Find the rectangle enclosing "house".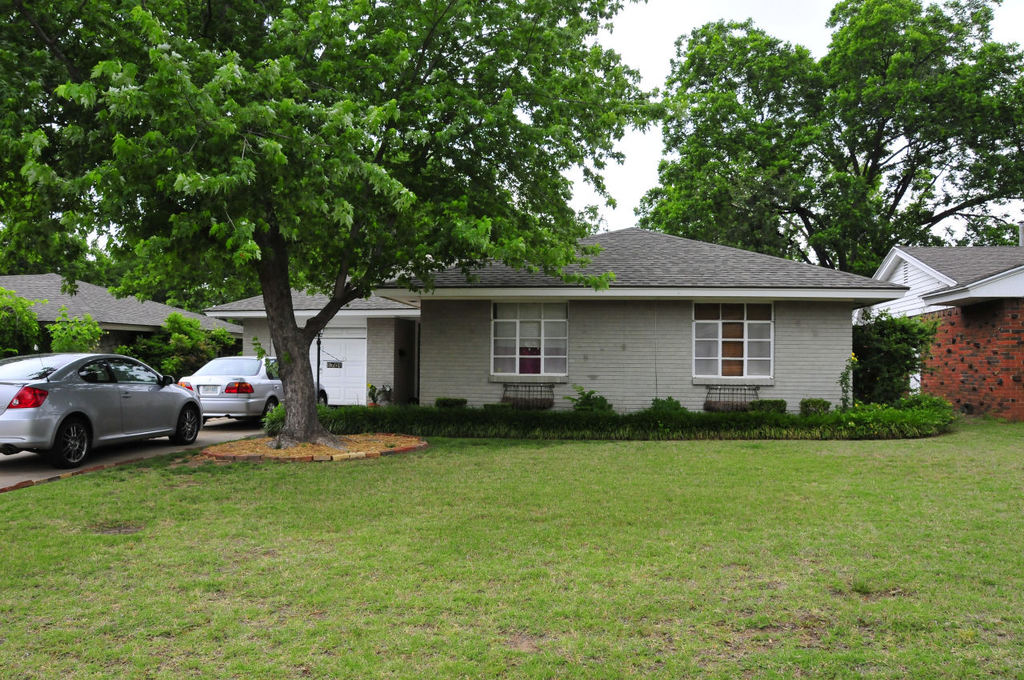
(0,269,238,401).
